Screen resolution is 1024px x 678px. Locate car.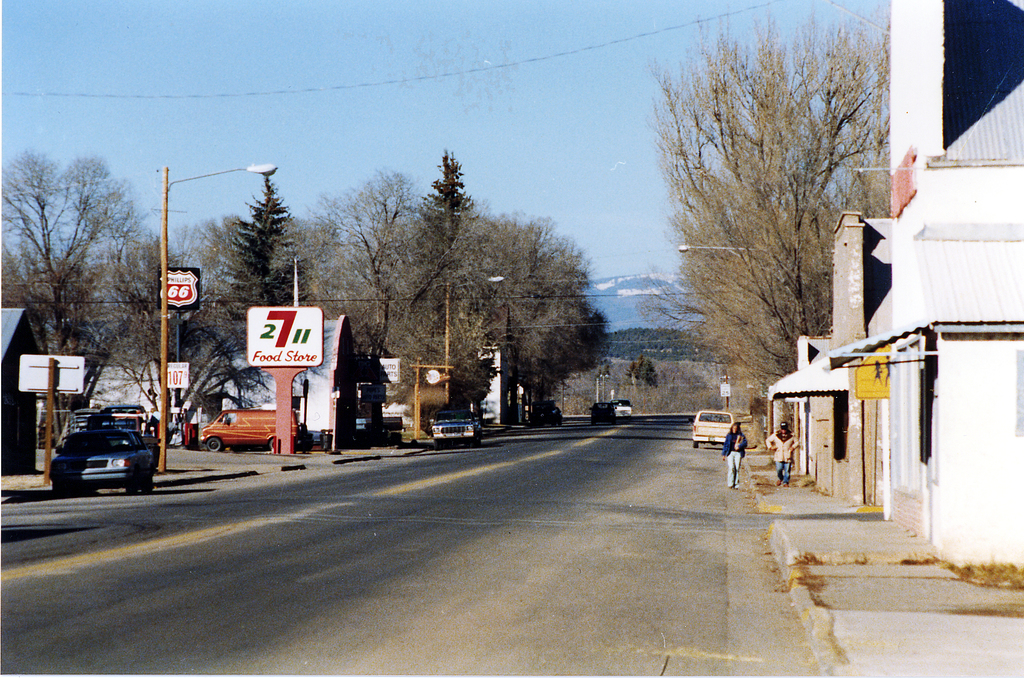
612/397/634/415.
